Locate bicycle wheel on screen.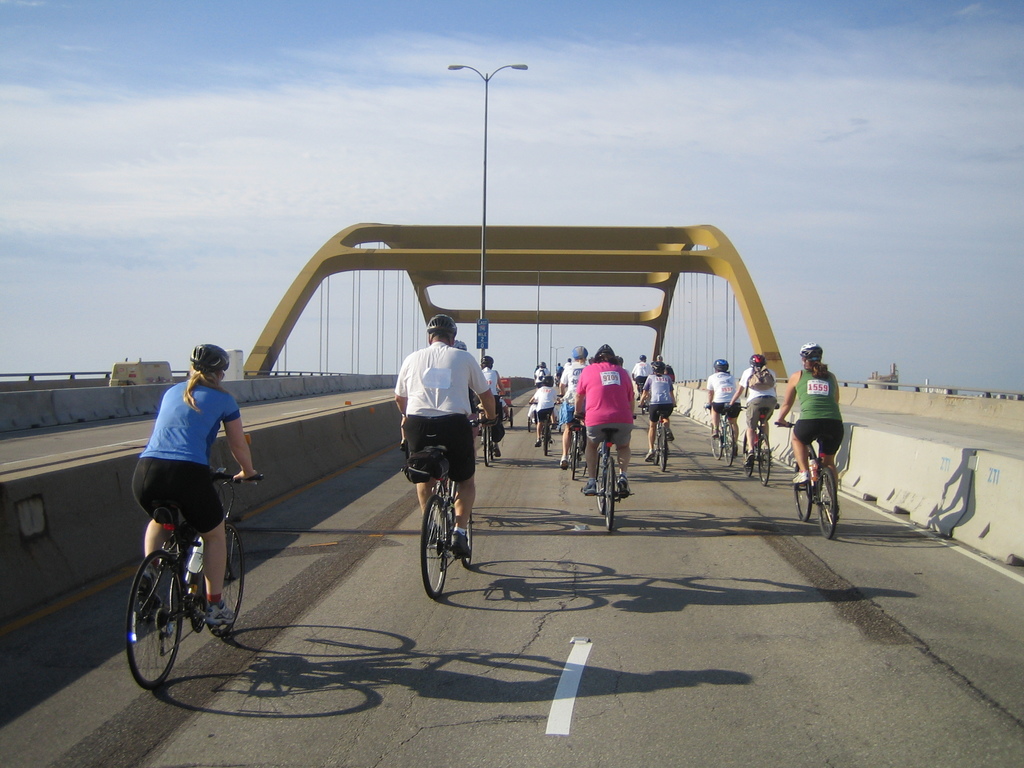
On screen at <region>814, 467, 839, 538</region>.
